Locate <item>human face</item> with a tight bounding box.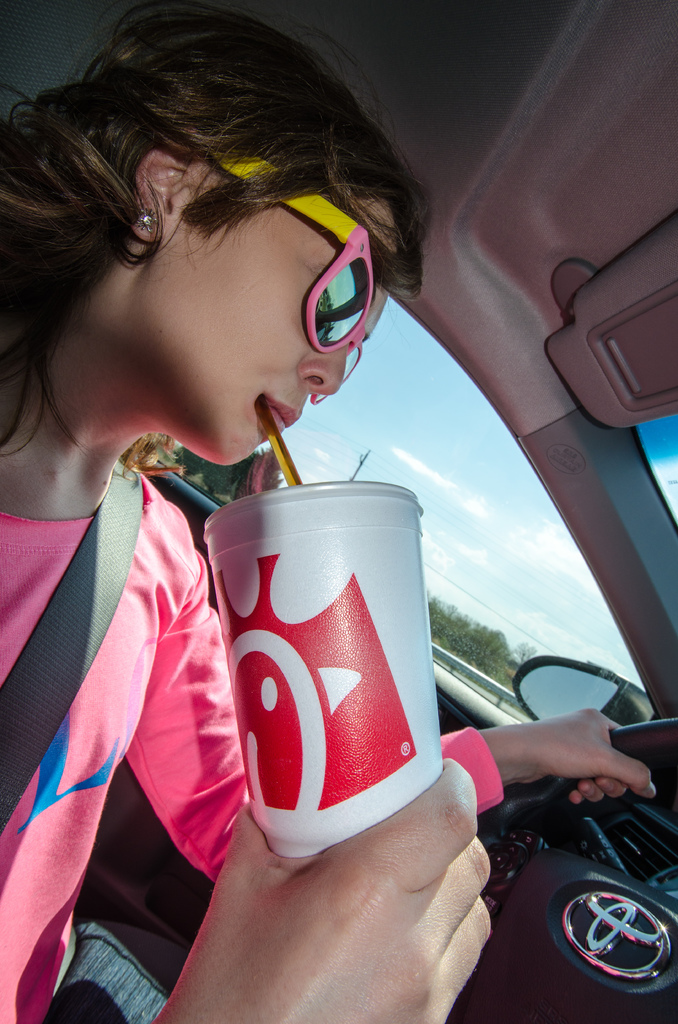
rect(139, 198, 396, 464).
